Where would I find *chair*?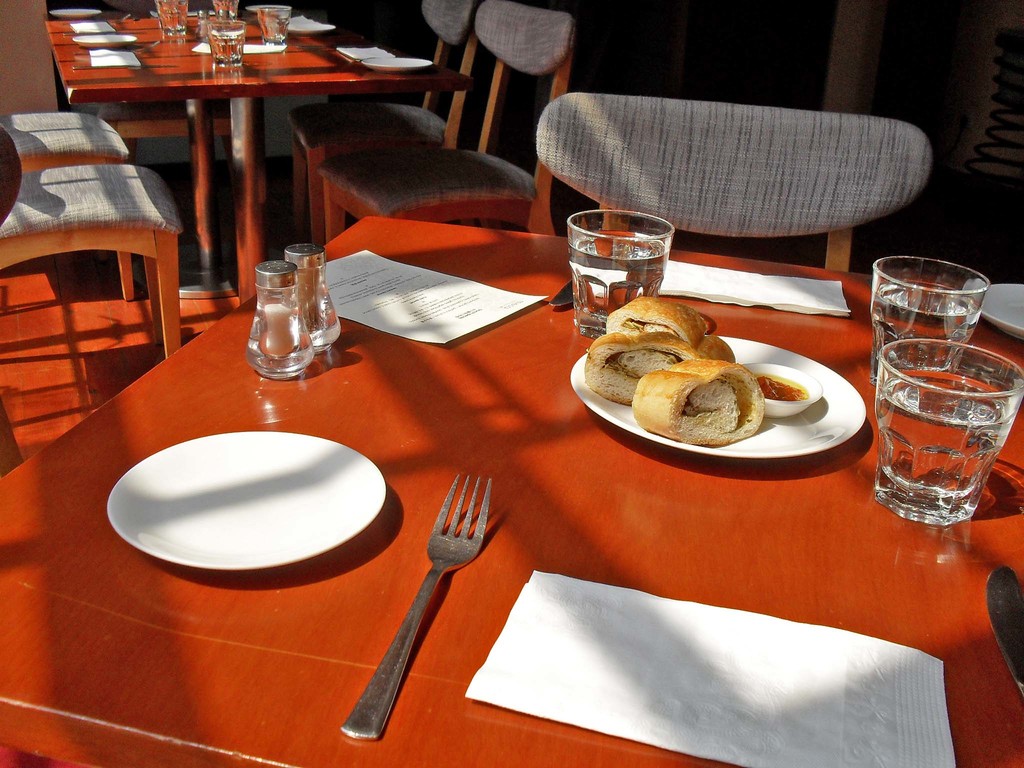
At <bbox>0, 119, 186, 358</bbox>.
